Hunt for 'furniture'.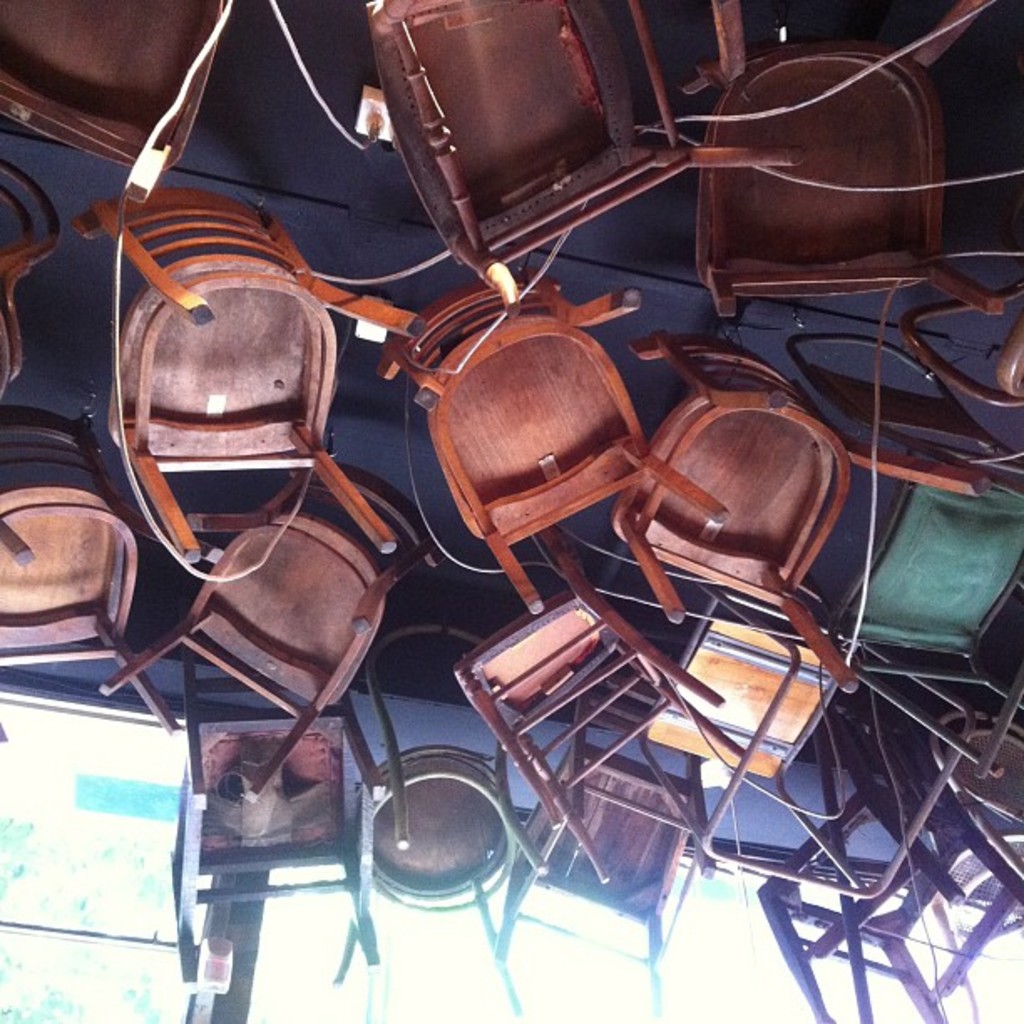
Hunted down at (left=806, top=467, right=1022, bottom=781).
